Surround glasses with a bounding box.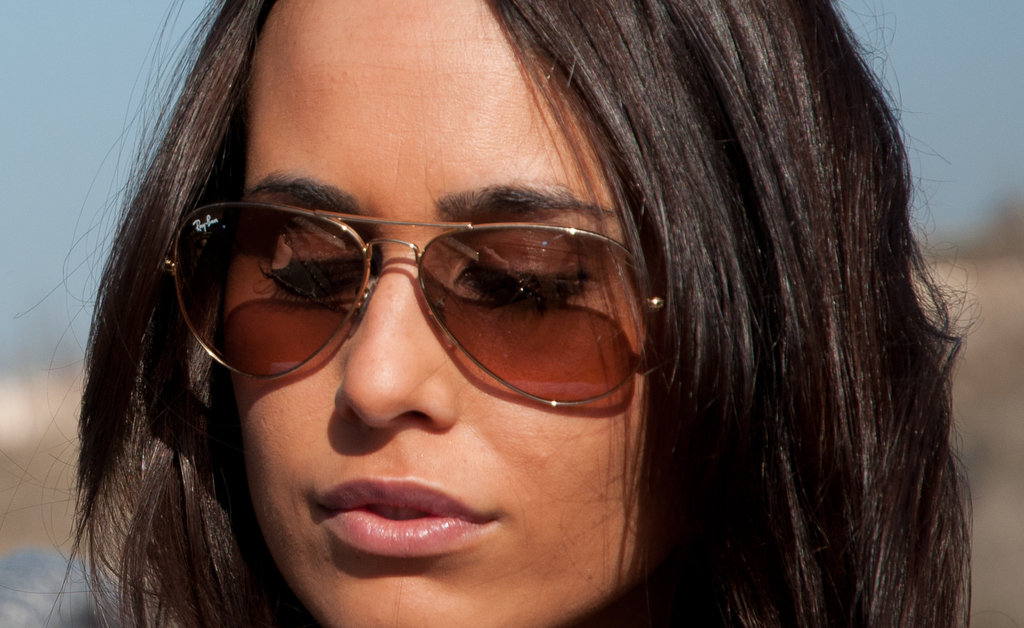
167/163/650/407.
